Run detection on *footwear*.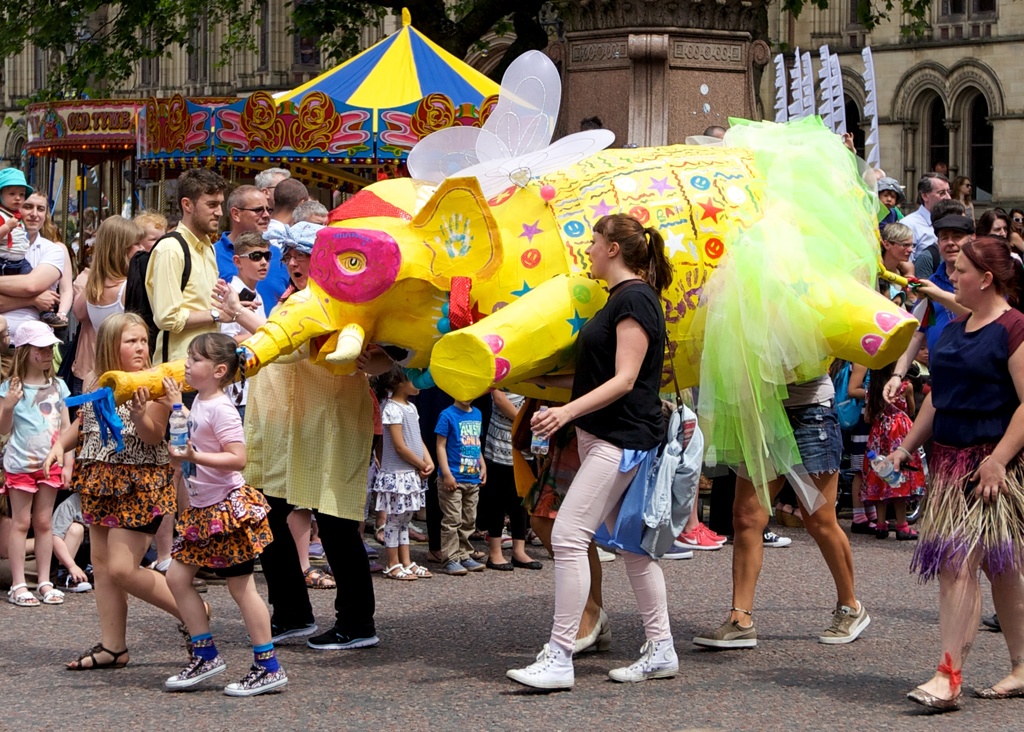
Result: <region>364, 541, 378, 557</region>.
